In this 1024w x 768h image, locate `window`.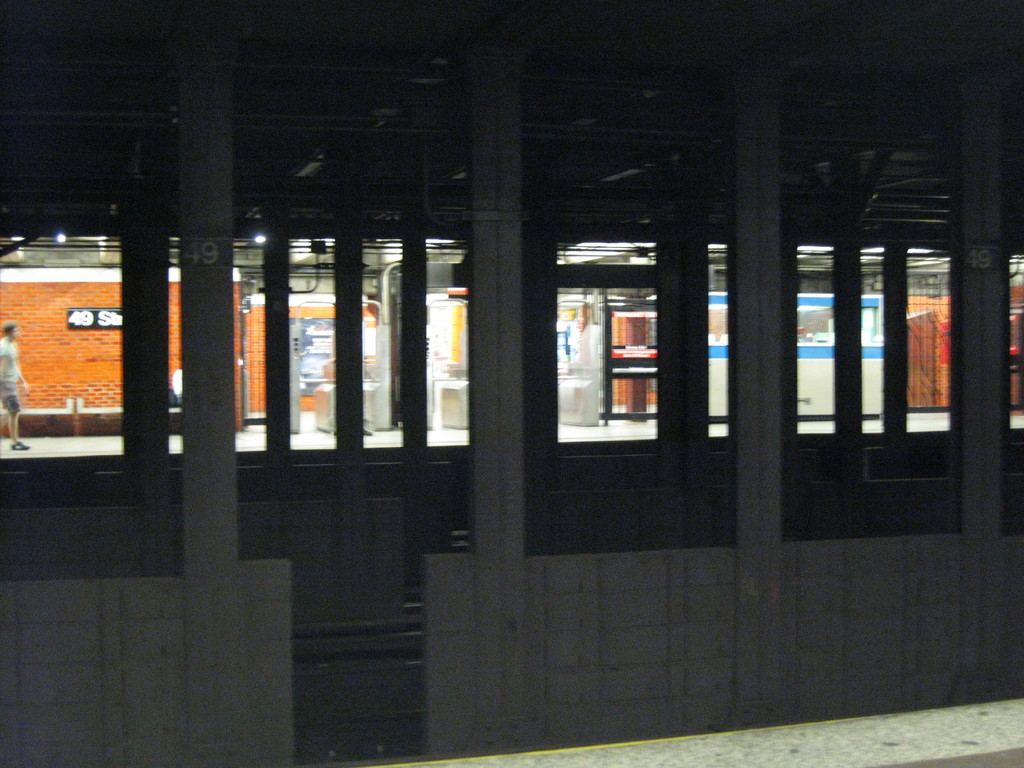
Bounding box: bbox=[864, 307, 885, 347].
